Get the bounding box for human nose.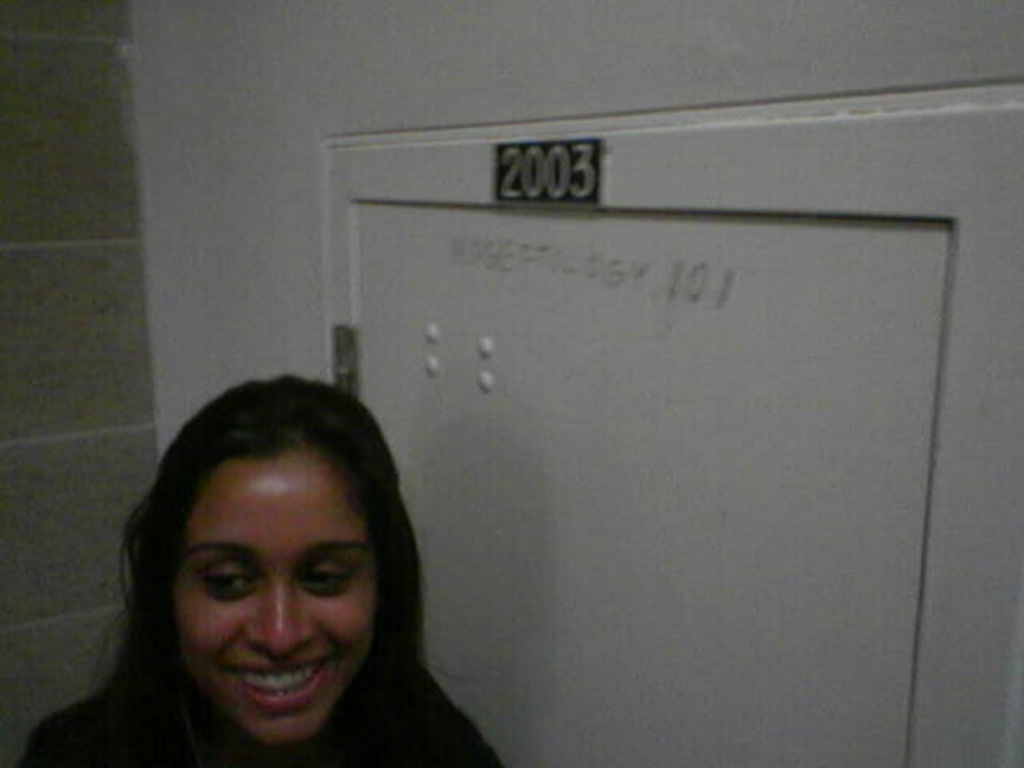
bbox=[248, 576, 314, 656].
